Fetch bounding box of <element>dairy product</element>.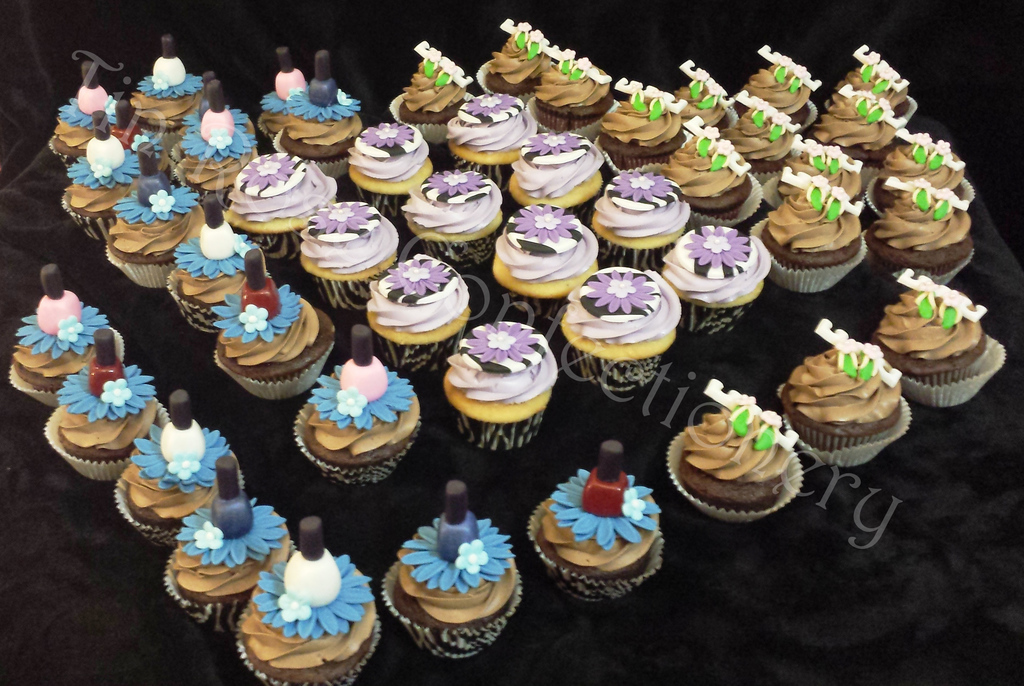
Bbox: [420, 63, 467, 112].
